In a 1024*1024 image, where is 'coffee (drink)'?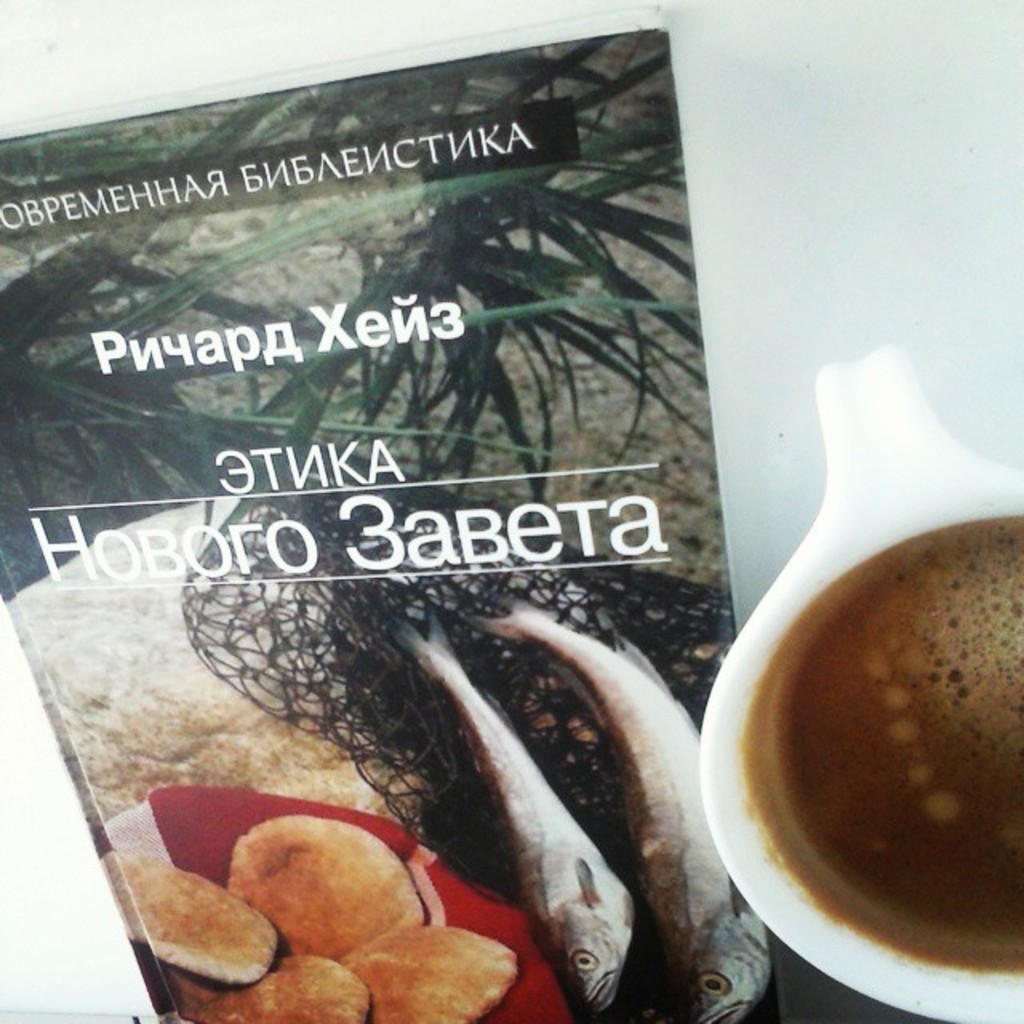
bbox(712, 470, 1023, 1006).
